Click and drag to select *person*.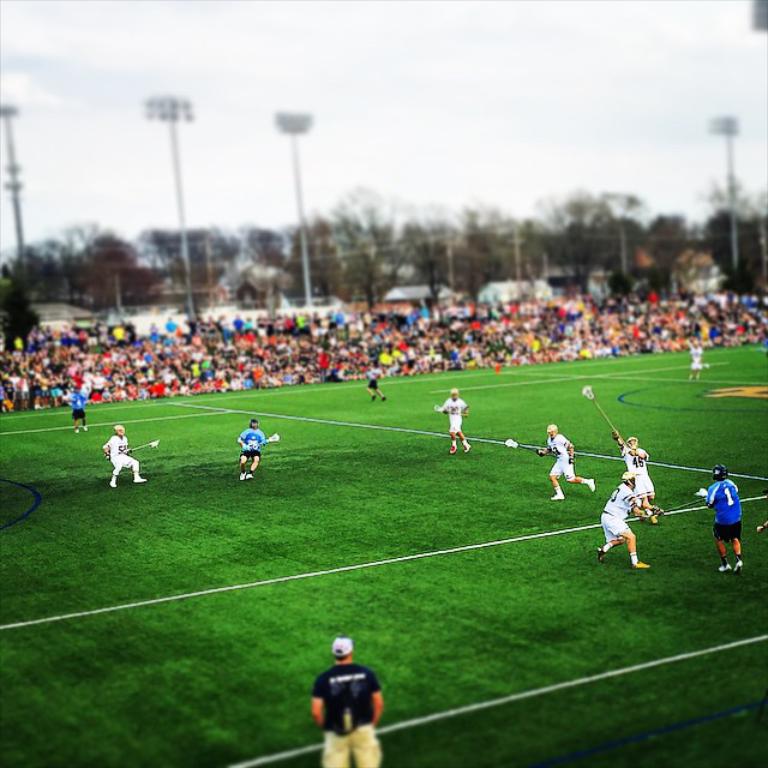
Selection: 434:385:469:456.
